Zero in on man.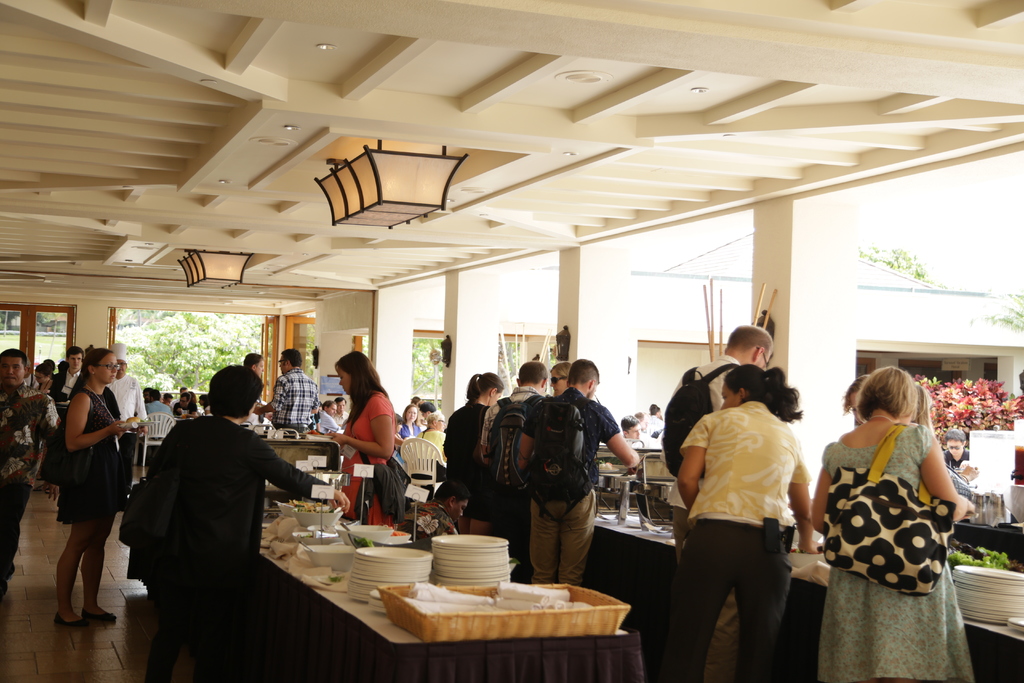
Zeroed in: {"x1": 106, "y1": 340, "x2": 146, "y2": 514}.
